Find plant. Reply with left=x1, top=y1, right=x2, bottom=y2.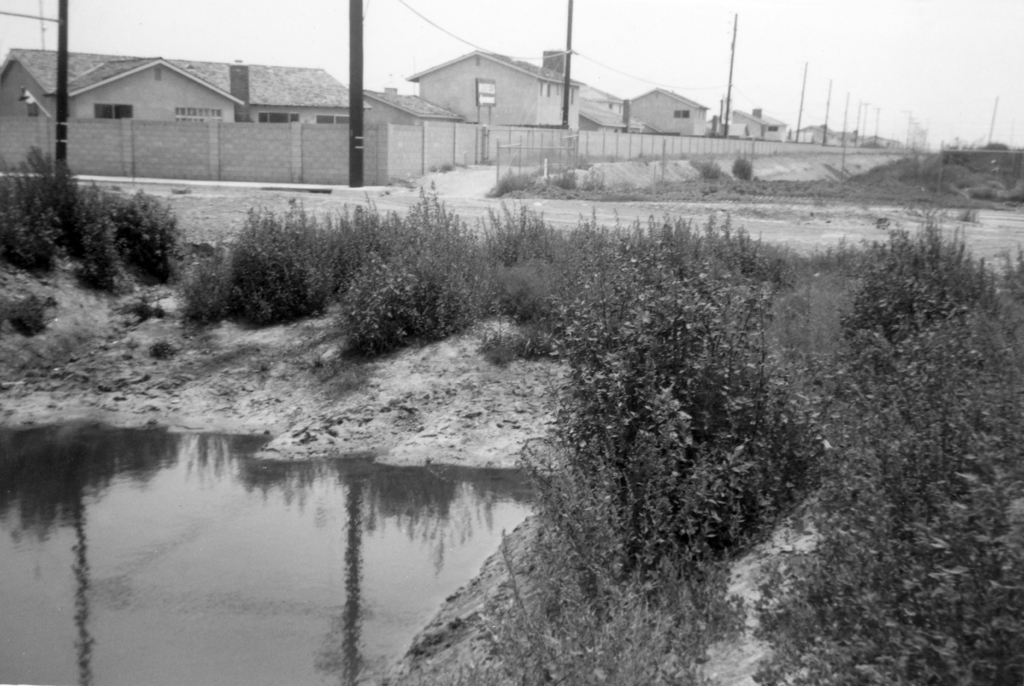
left=99, top=154, right=193, bottom=306.
